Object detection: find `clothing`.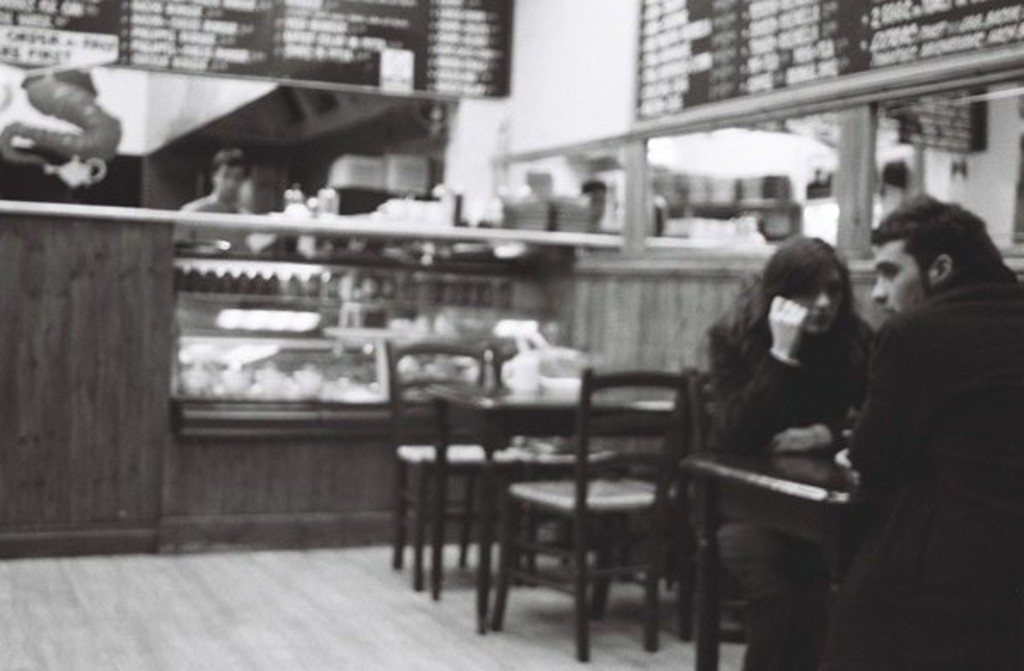
locate(831, 277, 1022, 669).
